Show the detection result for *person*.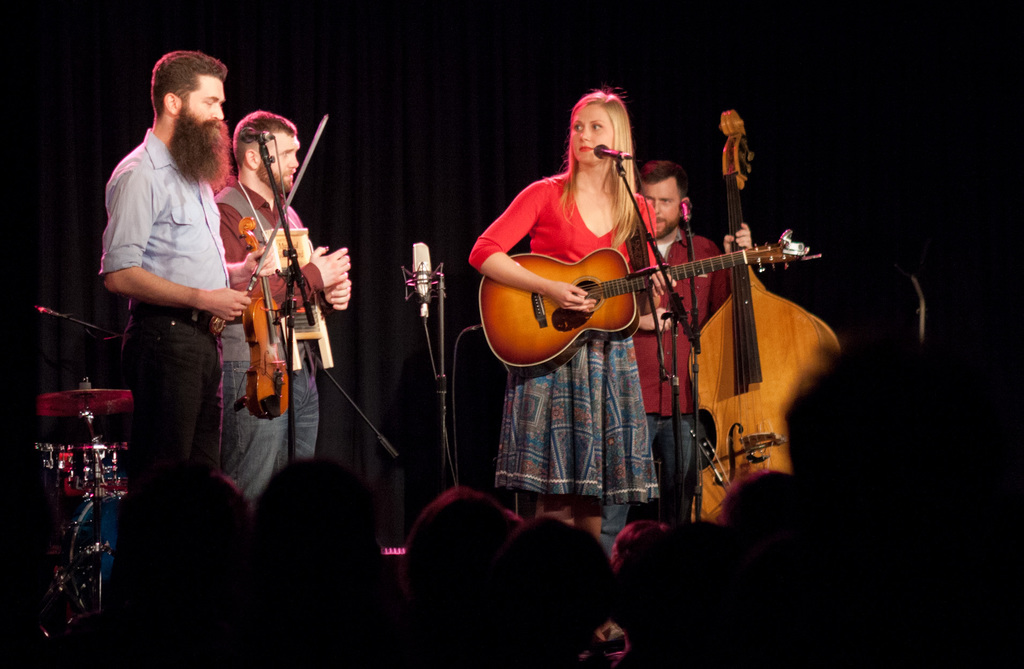
bbox=[211, 108, 353, 504].
